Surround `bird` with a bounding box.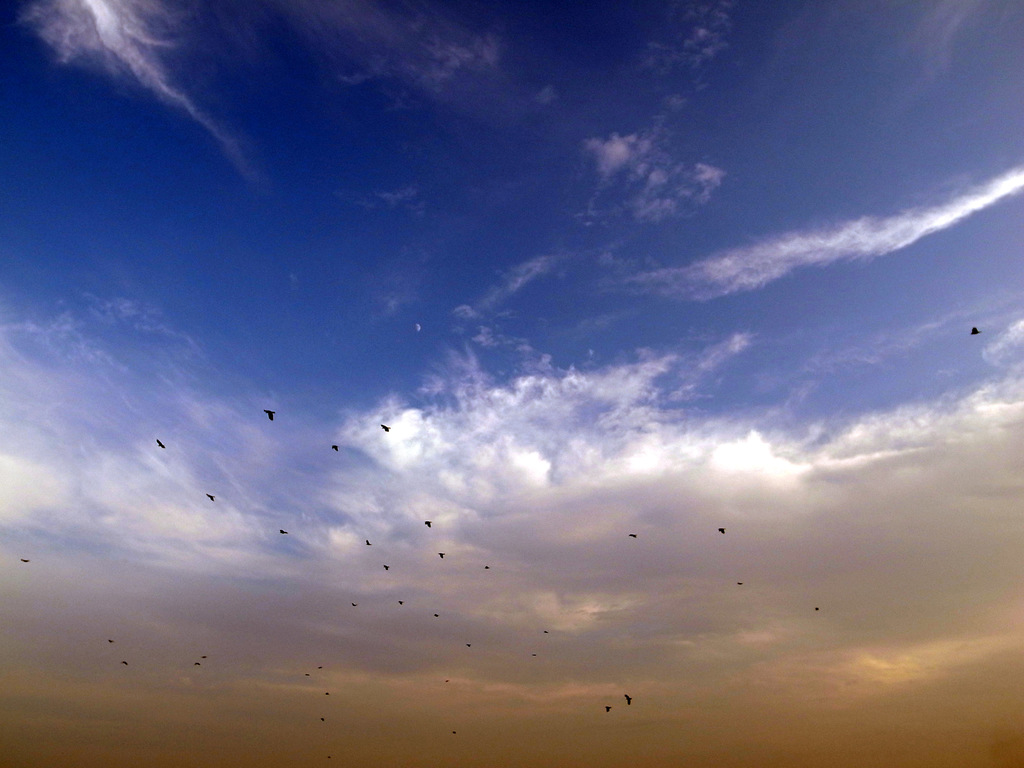
left=278, top=526, right=287, bottom=533.
